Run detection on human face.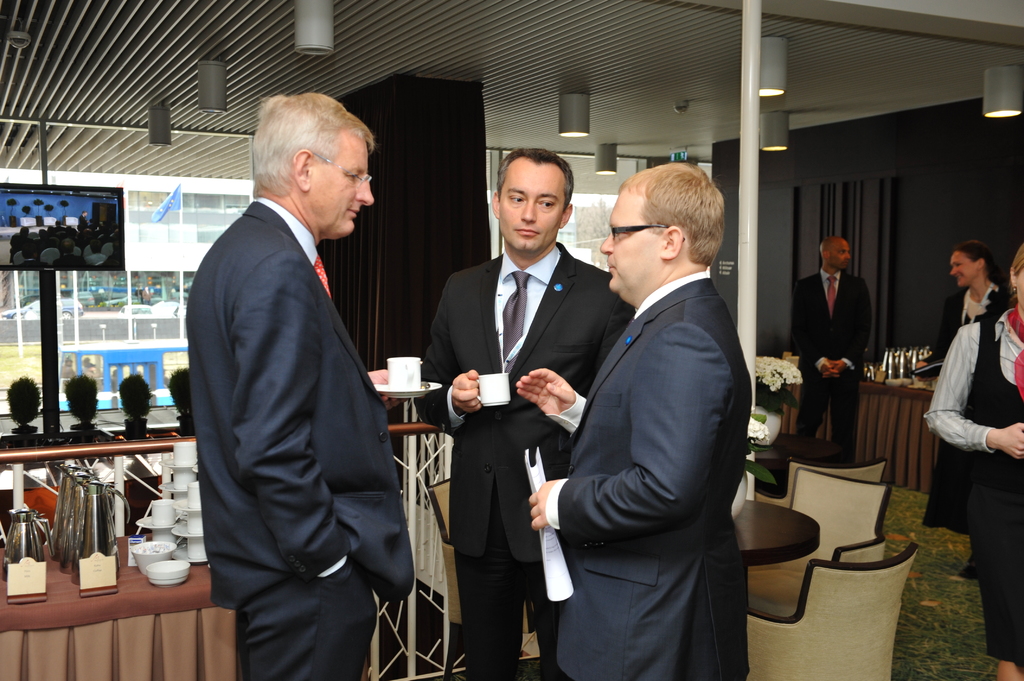
Result: {"left": 832, "top": 239, "right": 852, "bottom": 266}.
